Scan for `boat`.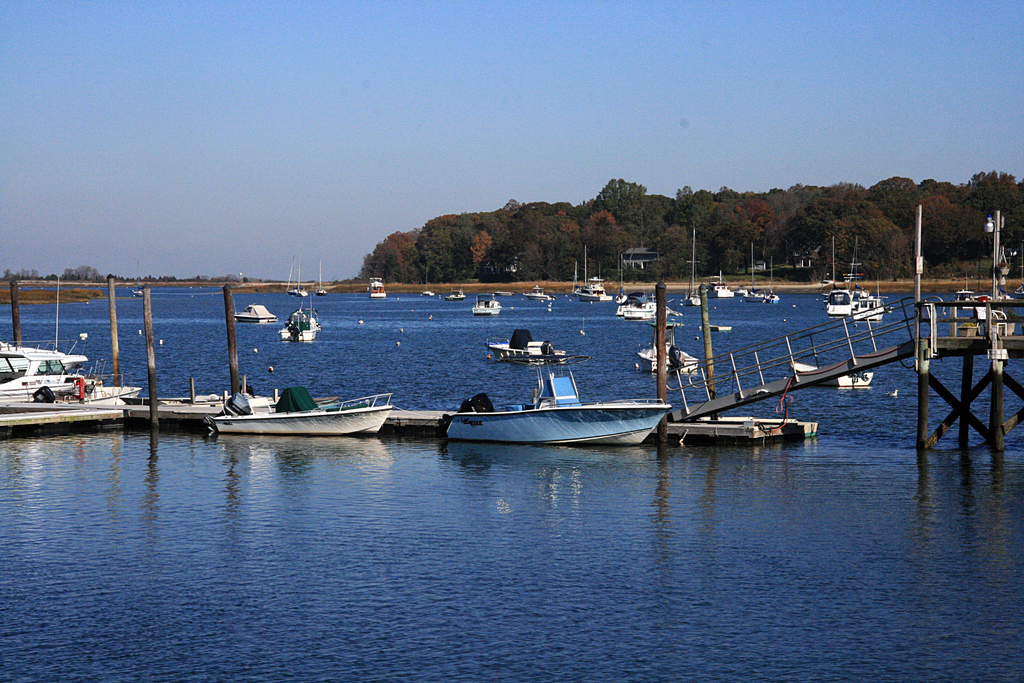
Scan result: locate(486, 324, 565, 363).
